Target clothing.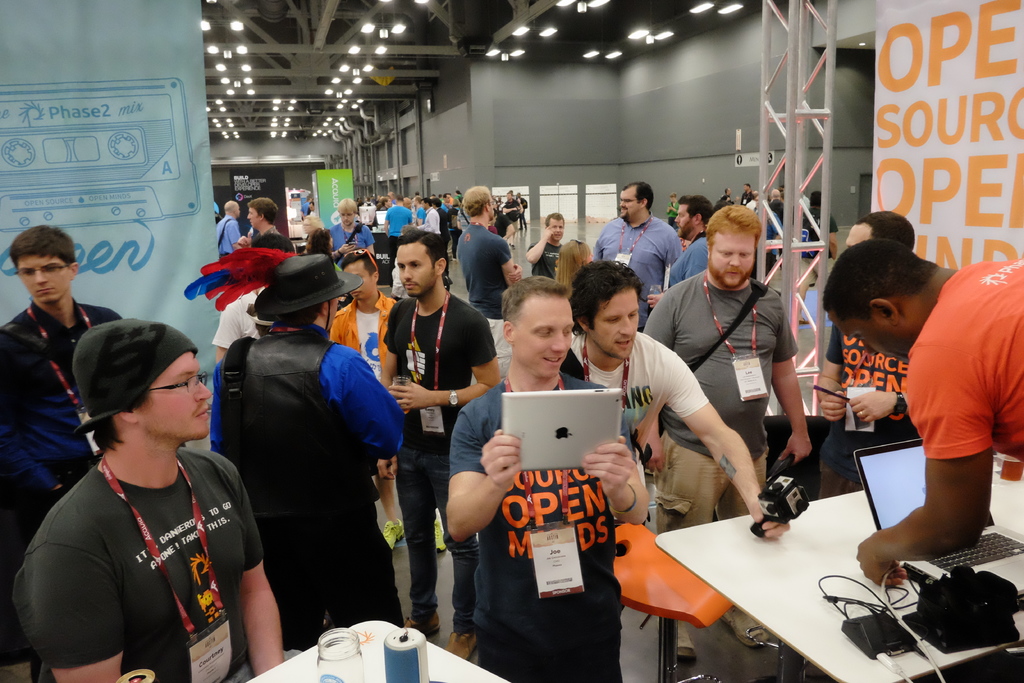
Target region: <region>668, 235, 710, 283</region>.
